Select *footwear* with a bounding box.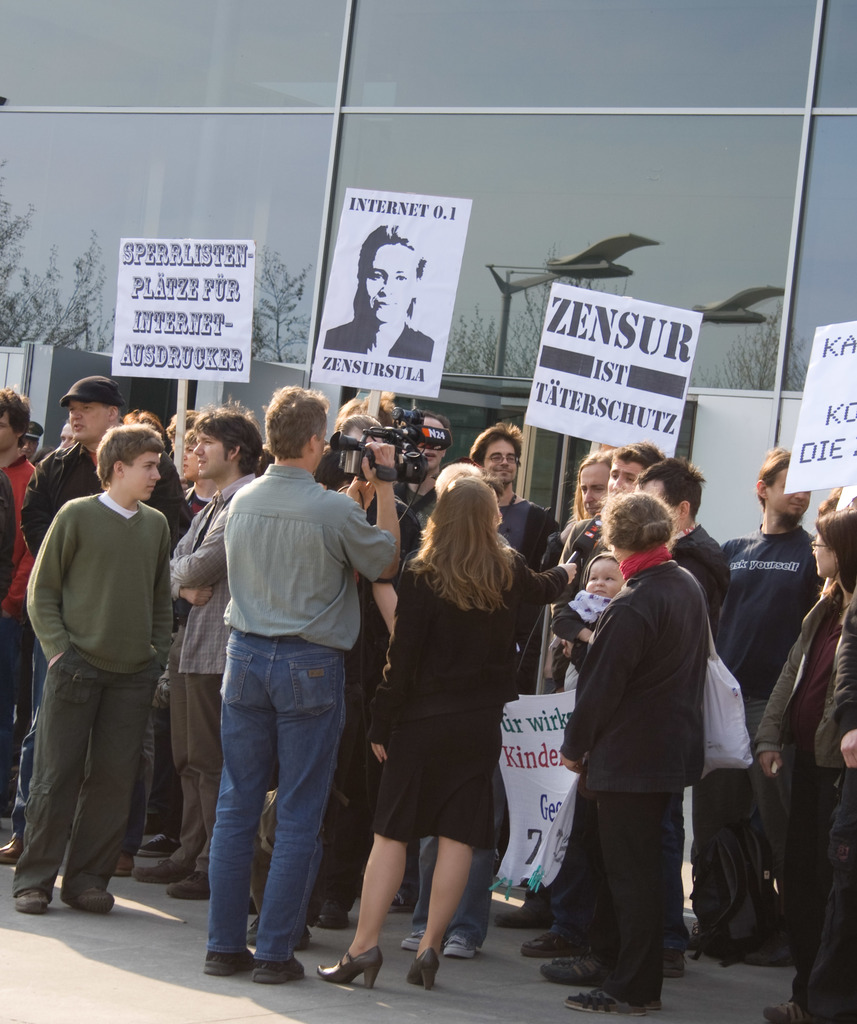
box=[561, 986, 665, 1017].
